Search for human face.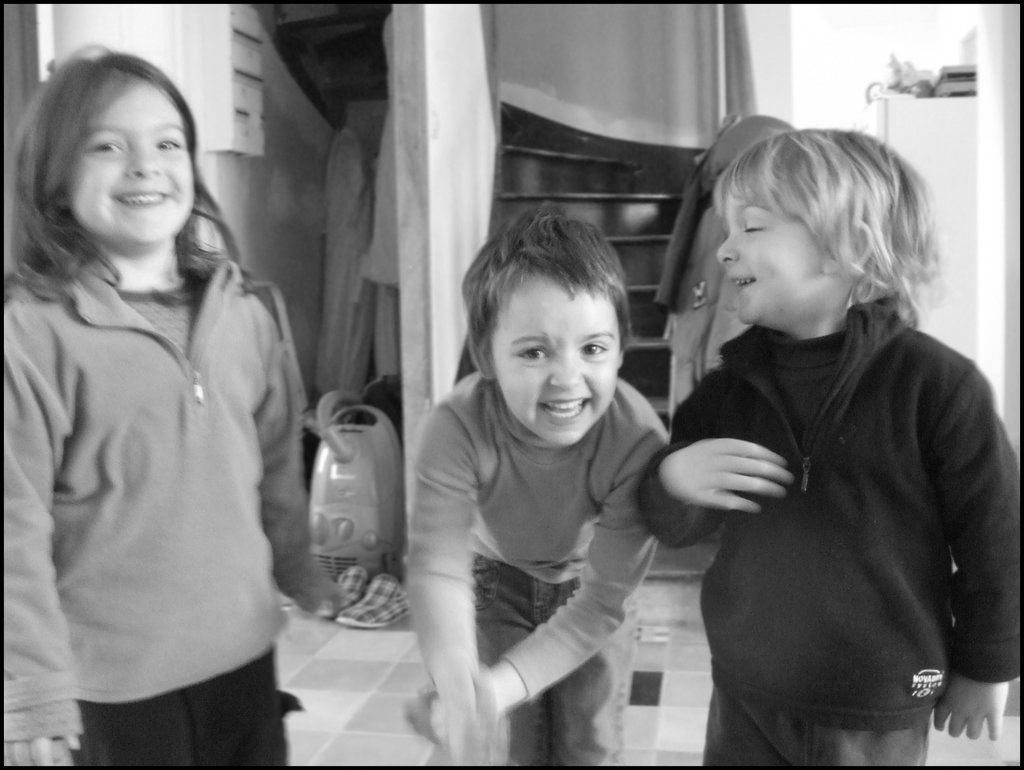
Found at 65:79:188:245.
